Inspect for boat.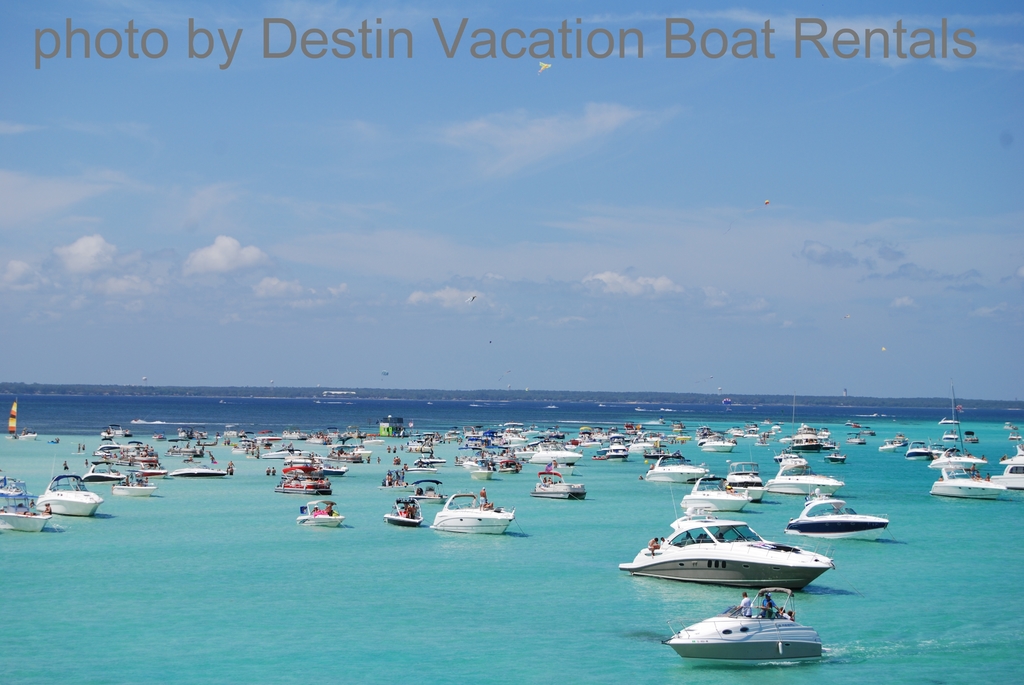
Inspection: {"x1": 461, "y1": 424, "x2": 476, "y2": 433}.
